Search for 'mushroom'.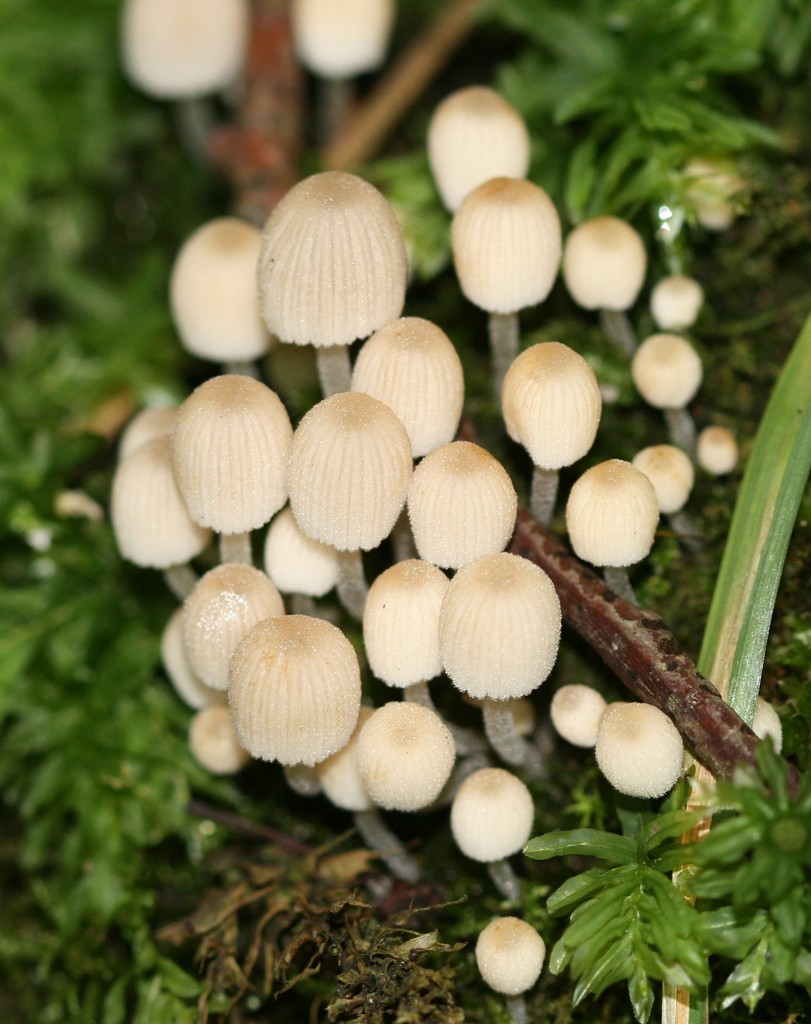
Found at 163 619 221 711.
